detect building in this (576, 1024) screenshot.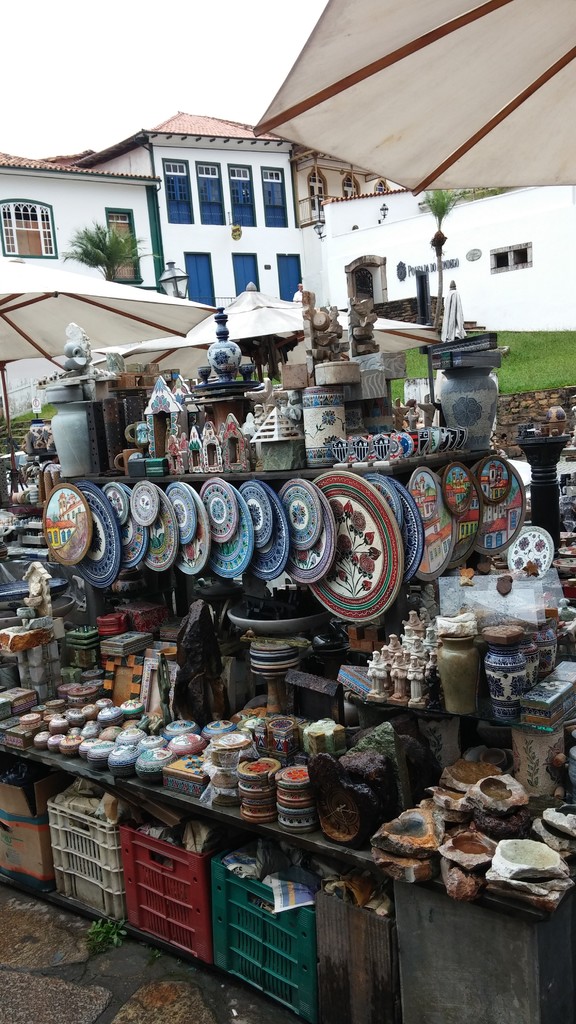
Detection: locate(0, 113, 296, 393).
